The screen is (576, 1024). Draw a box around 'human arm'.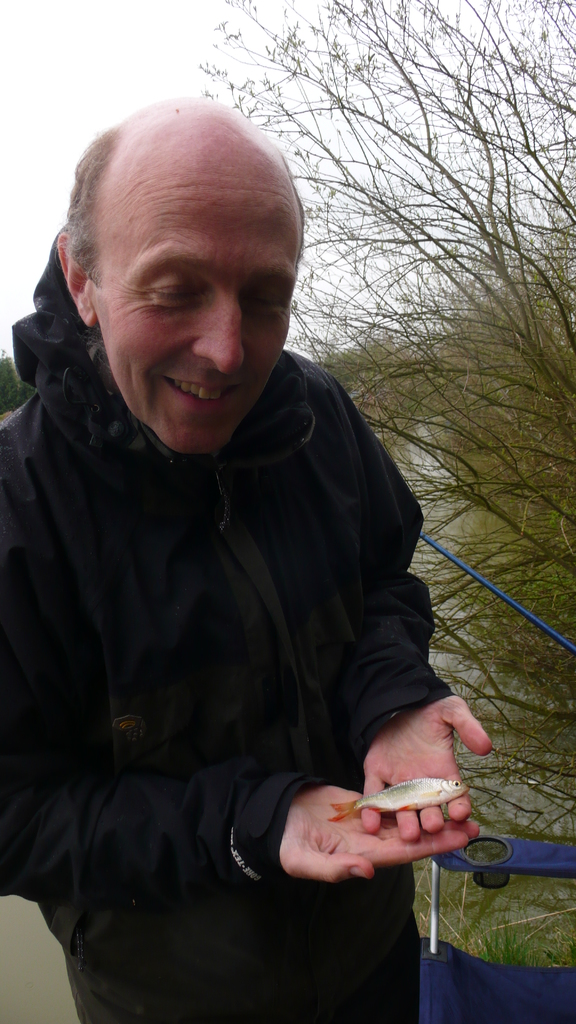
(0,426,479,908).
